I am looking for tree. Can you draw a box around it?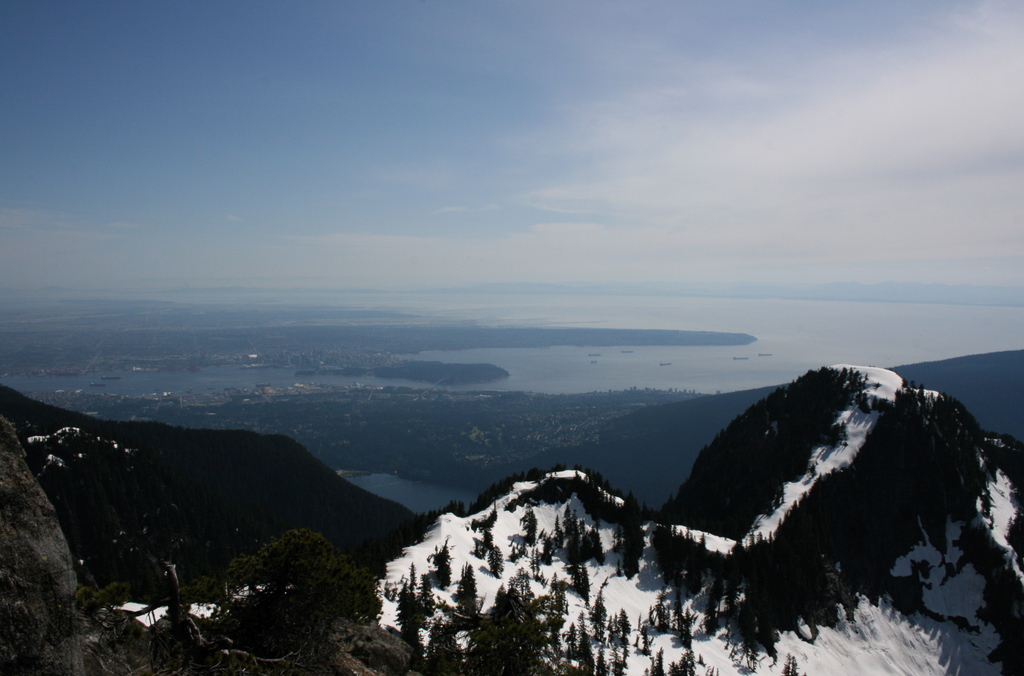
Sure, the bounding box is box(262, 527, 351, 639).
